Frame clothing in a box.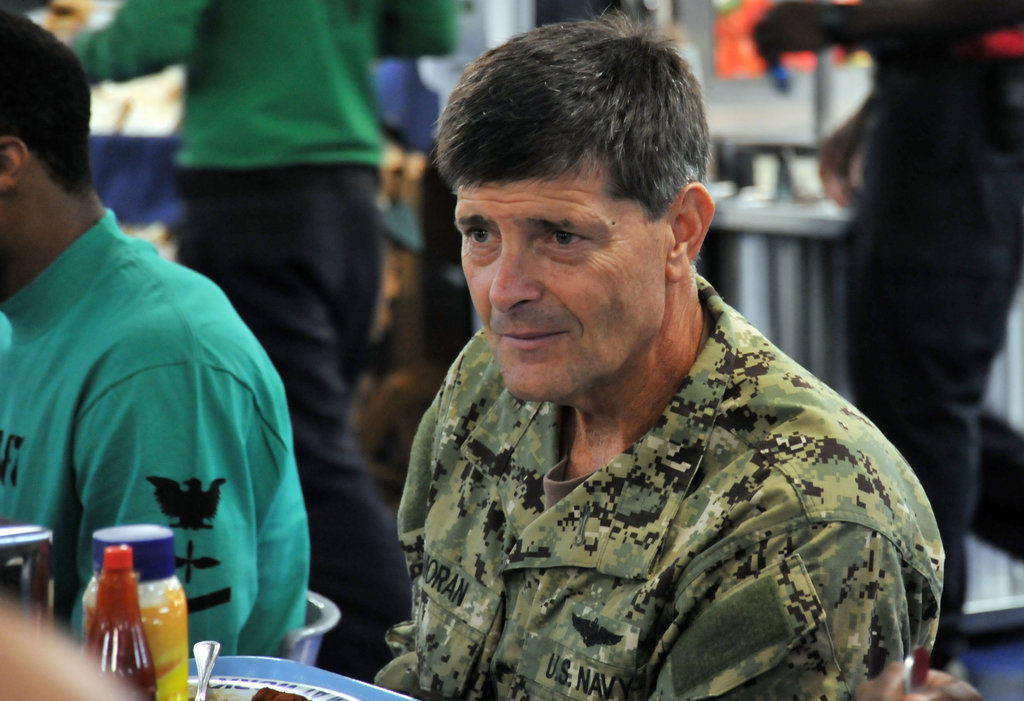
(346, 300, 958, 692).
